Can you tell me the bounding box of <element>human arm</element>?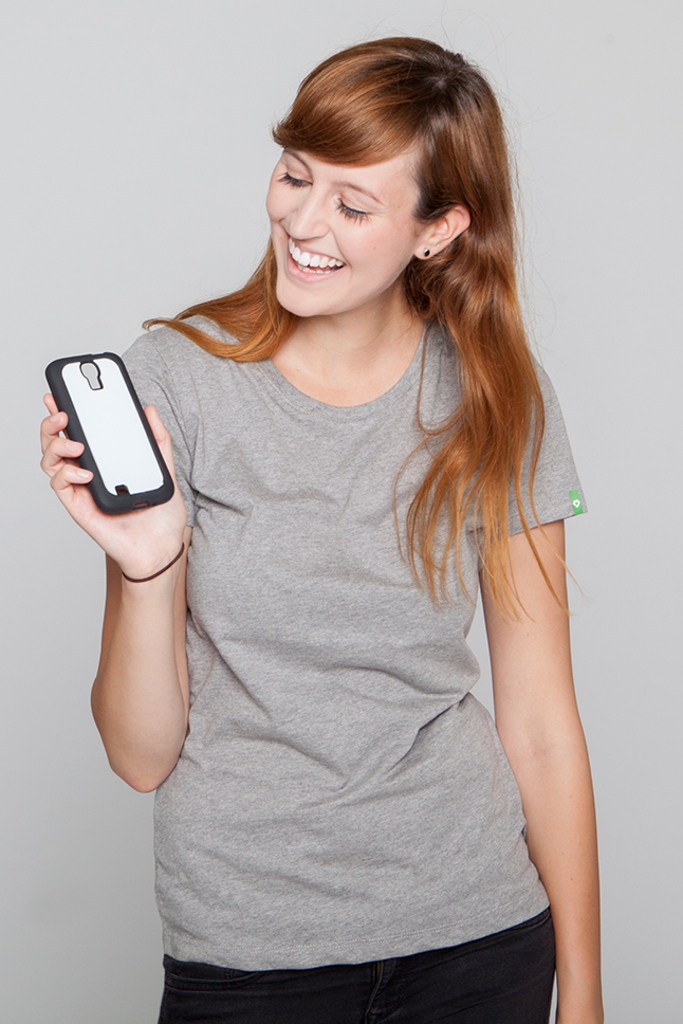
(left=49, top=365, right=216, bottom=842).
